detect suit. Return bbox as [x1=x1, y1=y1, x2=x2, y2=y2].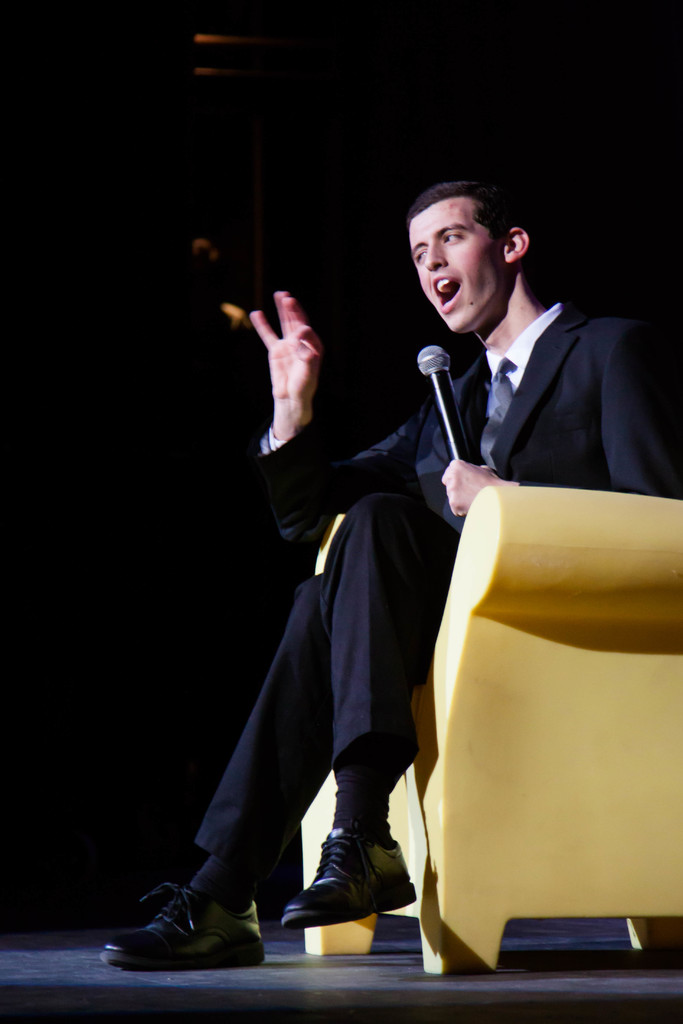
[x1=199, y1=316, x2=671, y2=873].
